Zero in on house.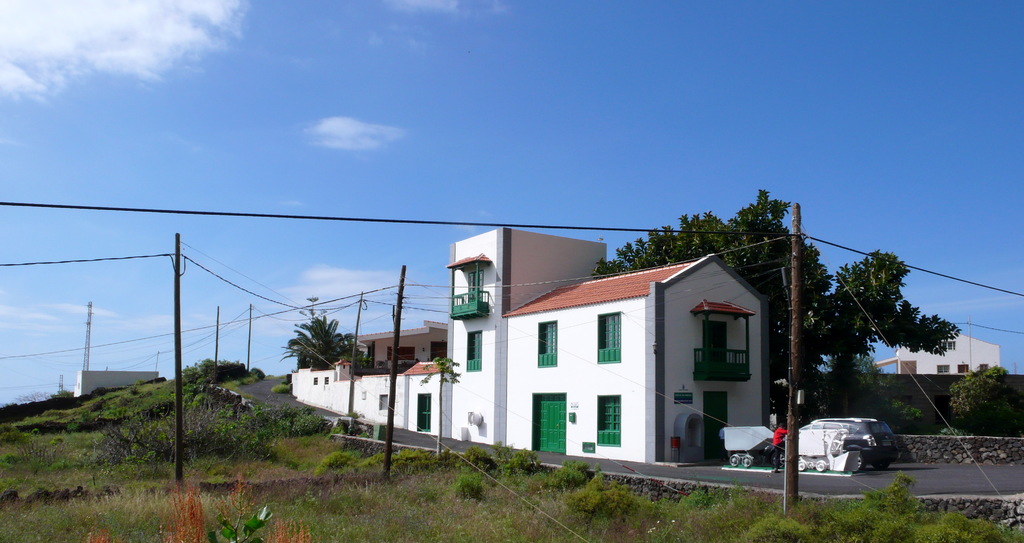
Zeroed in: 436:204:595:439.
